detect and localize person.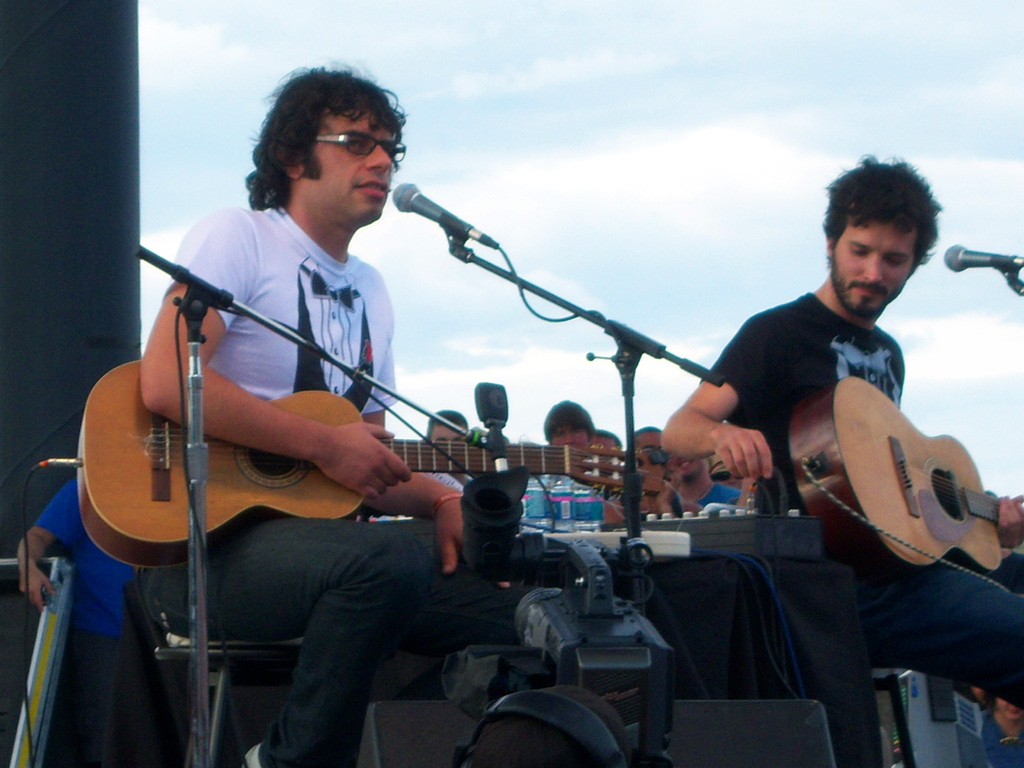
Localized at [12,484,161,767].
